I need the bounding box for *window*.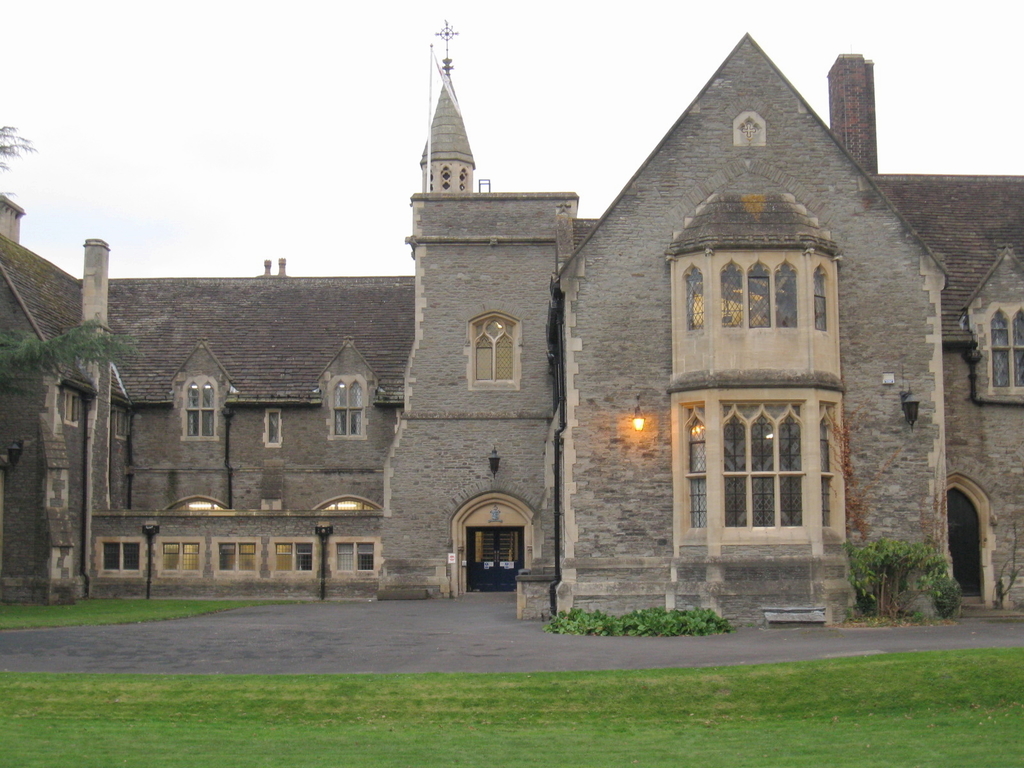
Here it is: locate(211, 538, 259, 577).
